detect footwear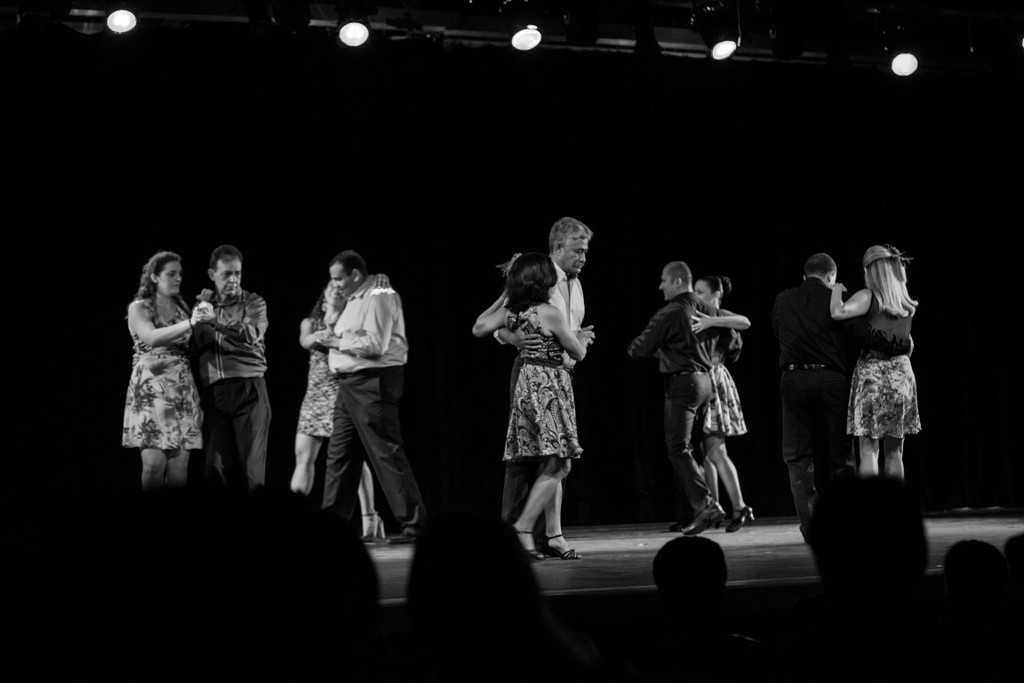
locate(535, 529, 584, 558)
